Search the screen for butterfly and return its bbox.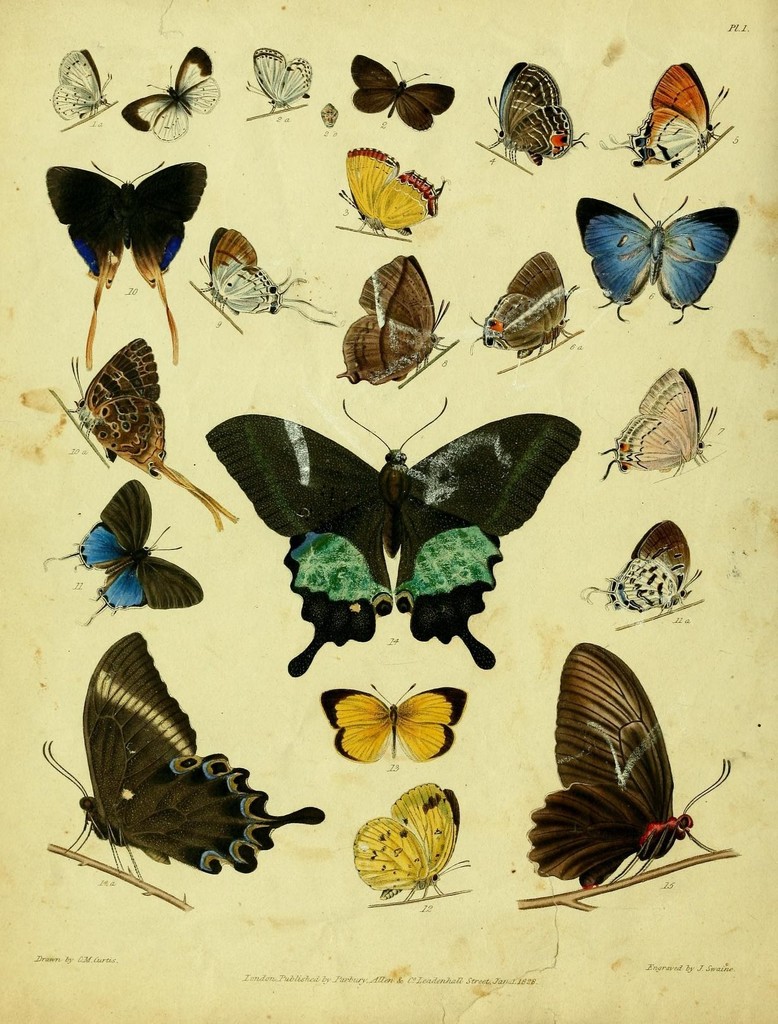
Found: 341, 256, 451, 387.
